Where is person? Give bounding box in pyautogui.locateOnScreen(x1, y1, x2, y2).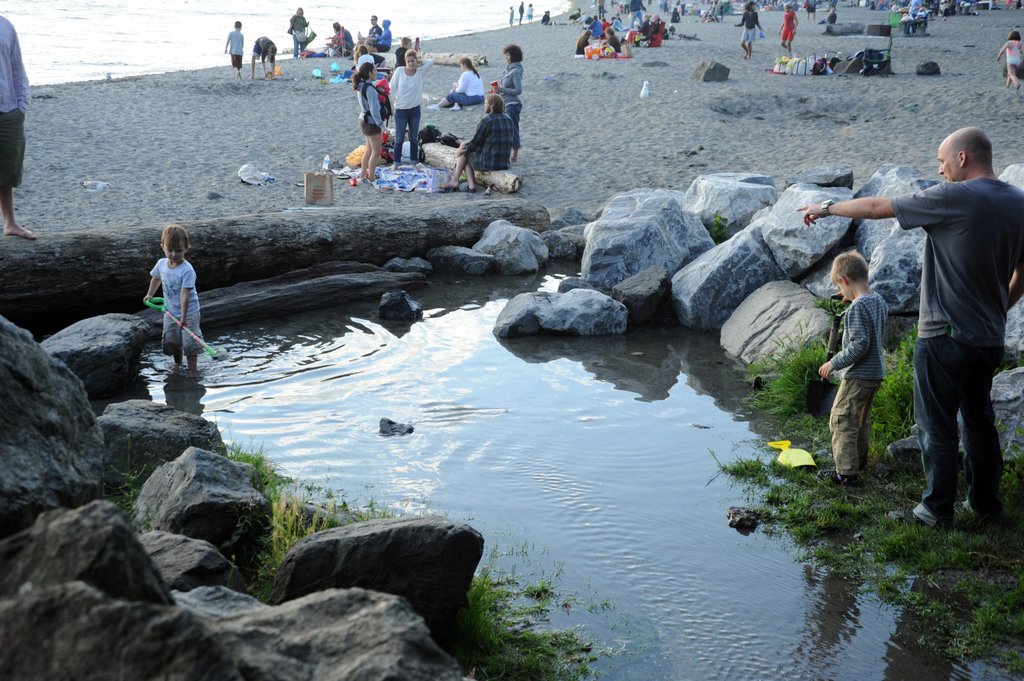
pyautogui.locateOnScreen(565, 9, 582, 22).
